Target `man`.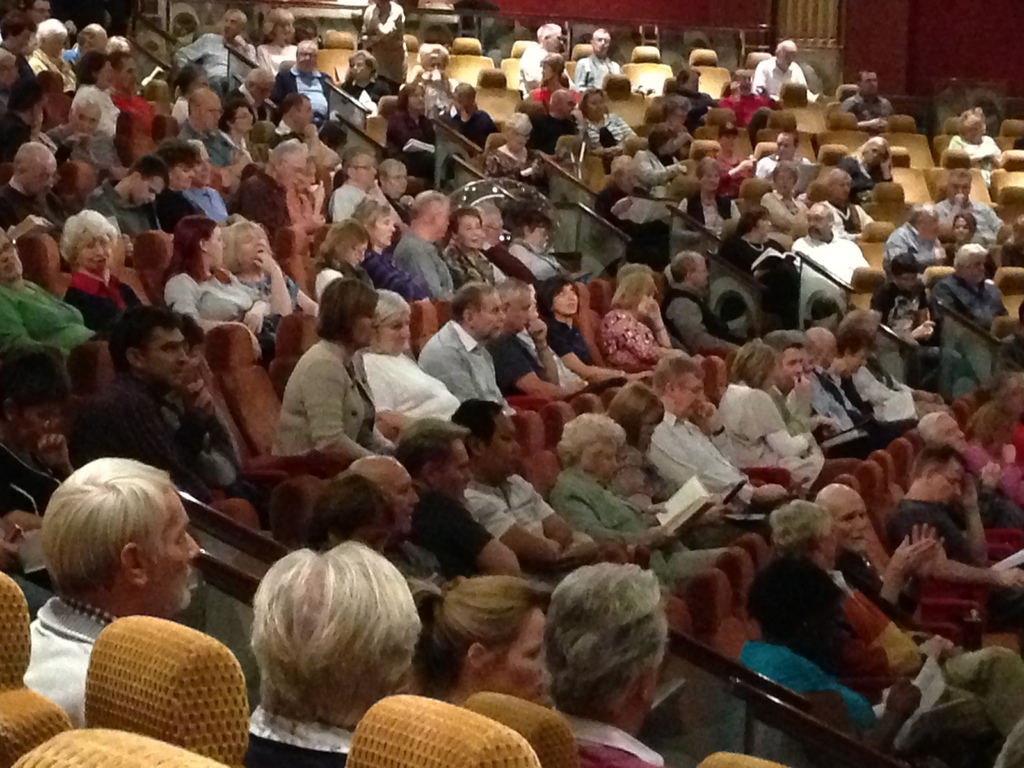
Target region: <region>385, 186, 466, 314</region>.
